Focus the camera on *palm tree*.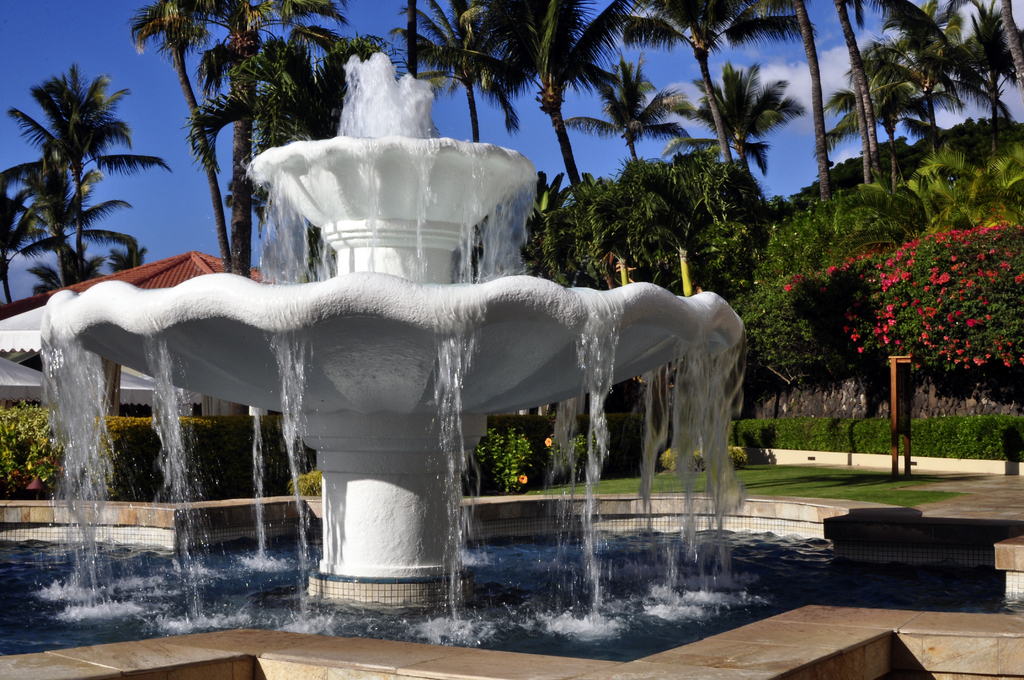
Focus region: 587 67 688 189.
